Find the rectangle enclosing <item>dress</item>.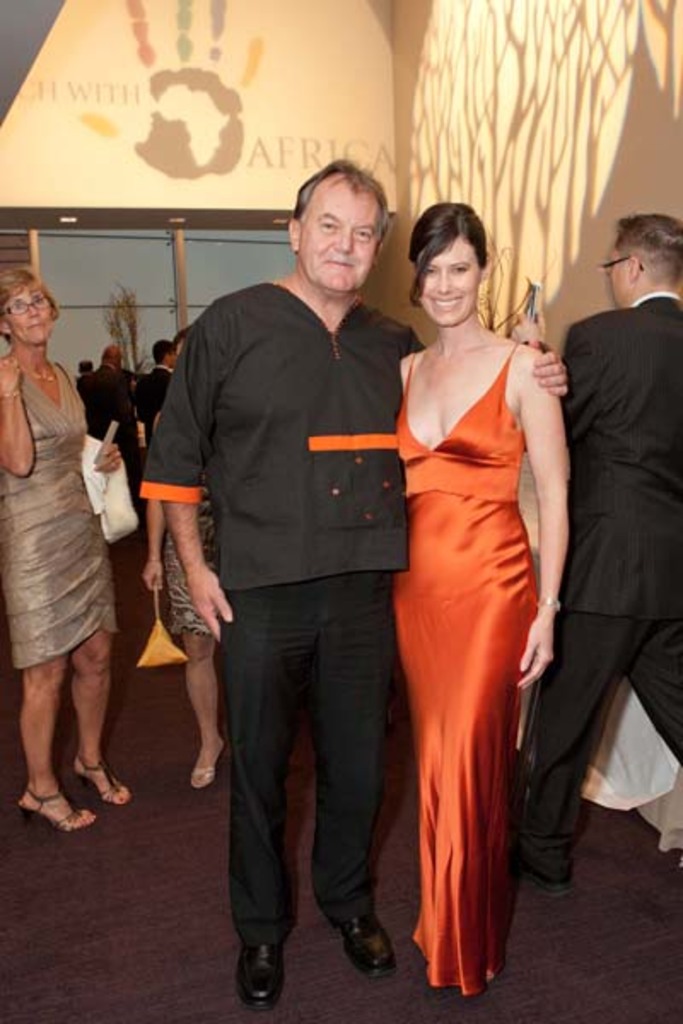
region(0, 358, 118, 667).
